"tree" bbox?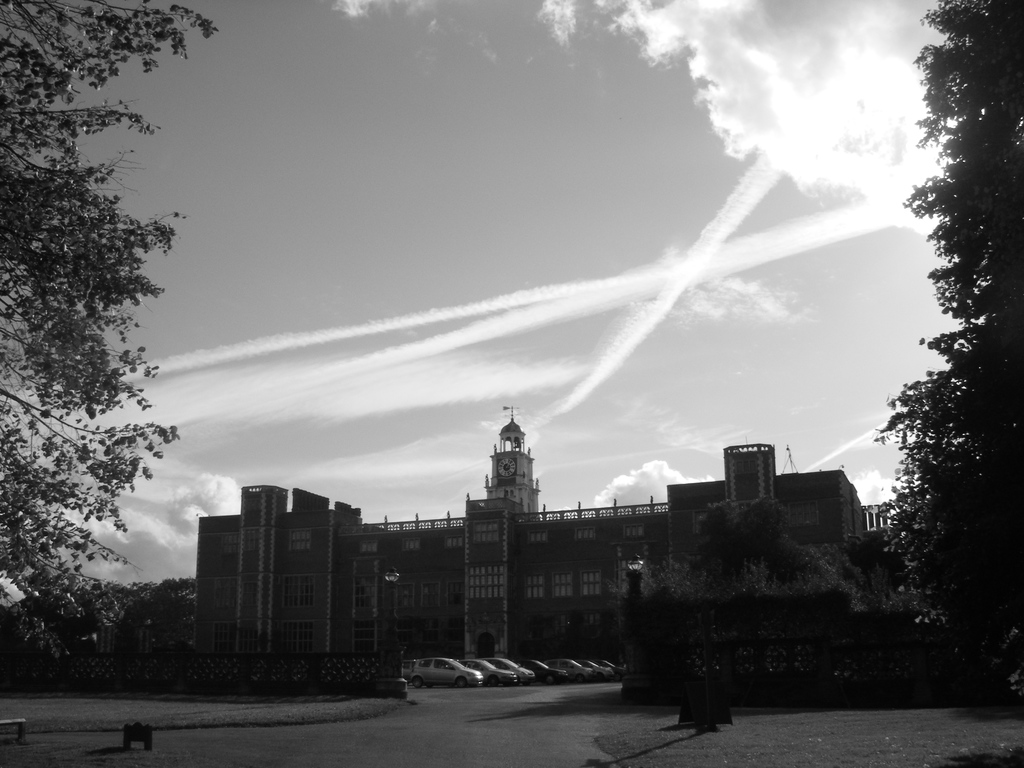
detection(12, 57, 189, 700)
